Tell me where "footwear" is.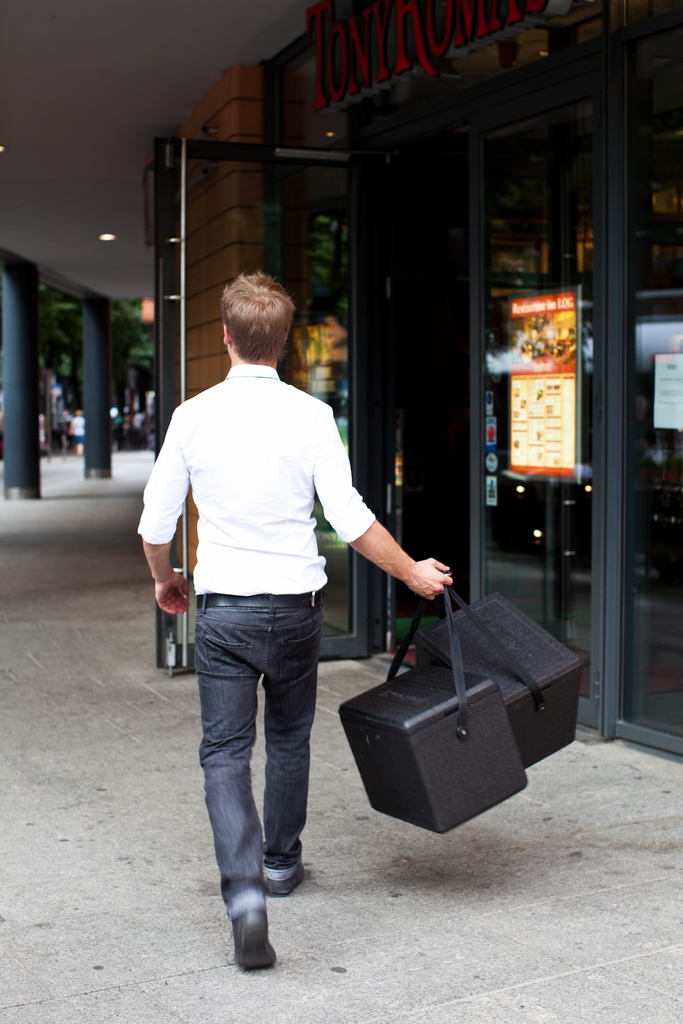
"footwear" is at [left=228, top=911, right=284, bottom=970].
